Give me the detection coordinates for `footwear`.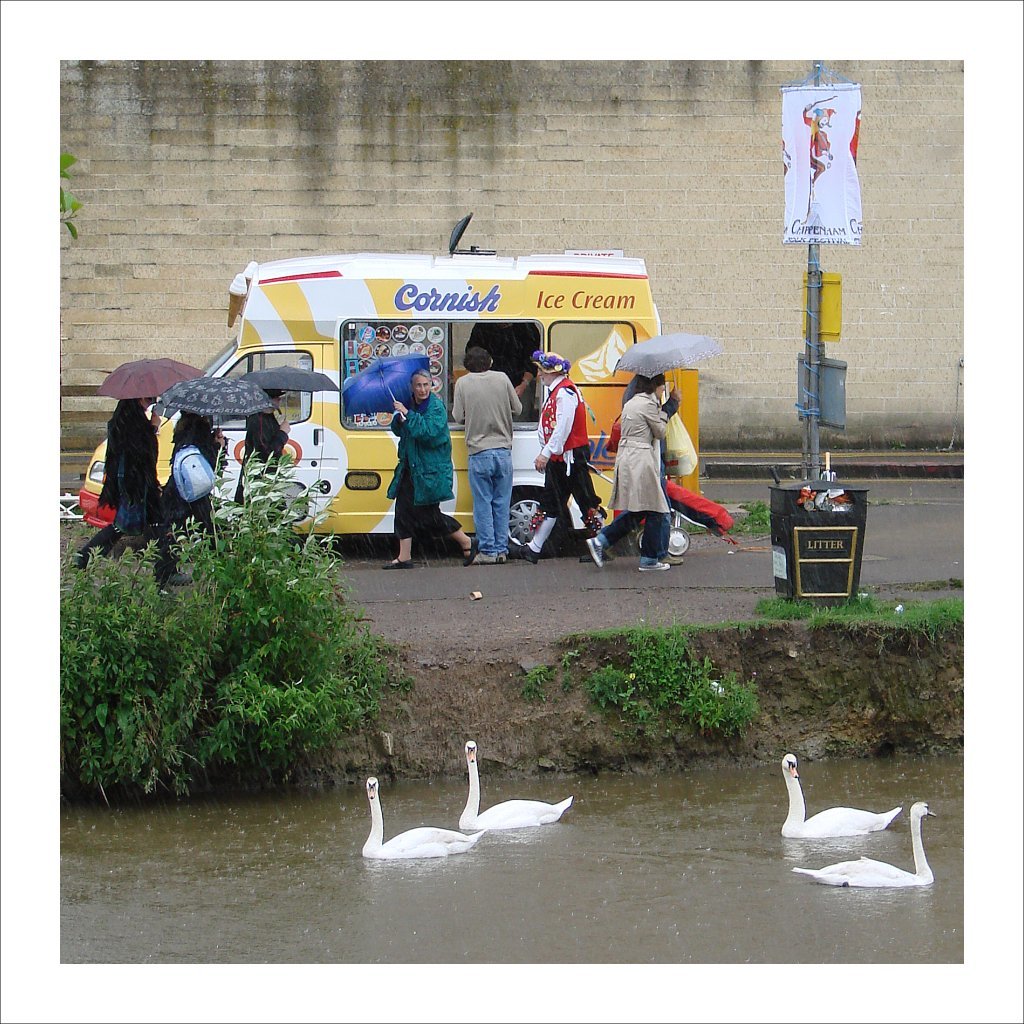
382/556/411/565.
